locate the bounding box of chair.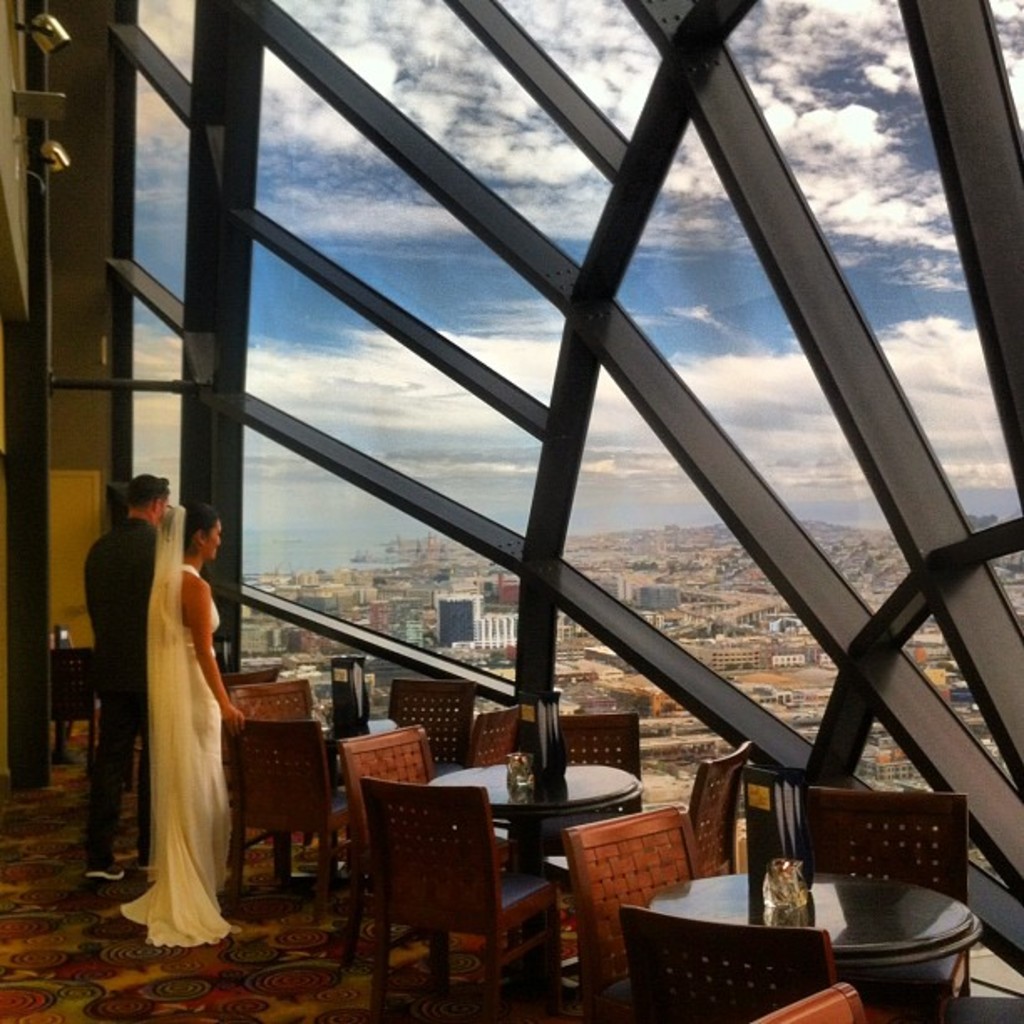
Bounding box: 559 800 708 1022.
